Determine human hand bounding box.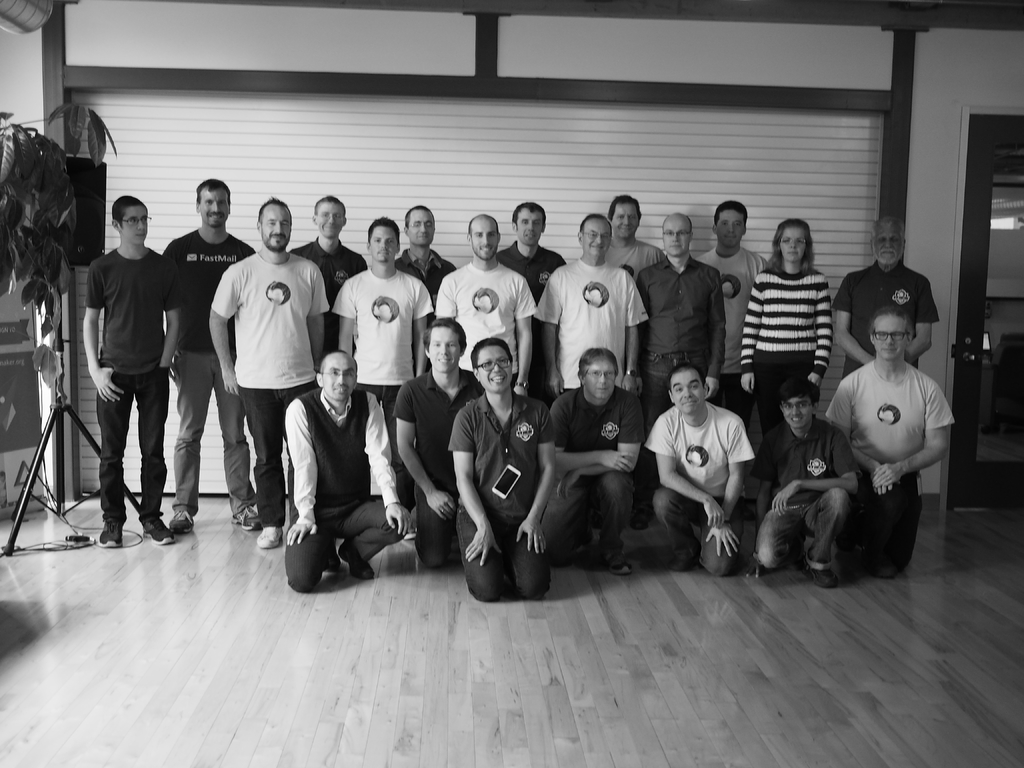
Determined: box=[602, 450, 639, 474].
